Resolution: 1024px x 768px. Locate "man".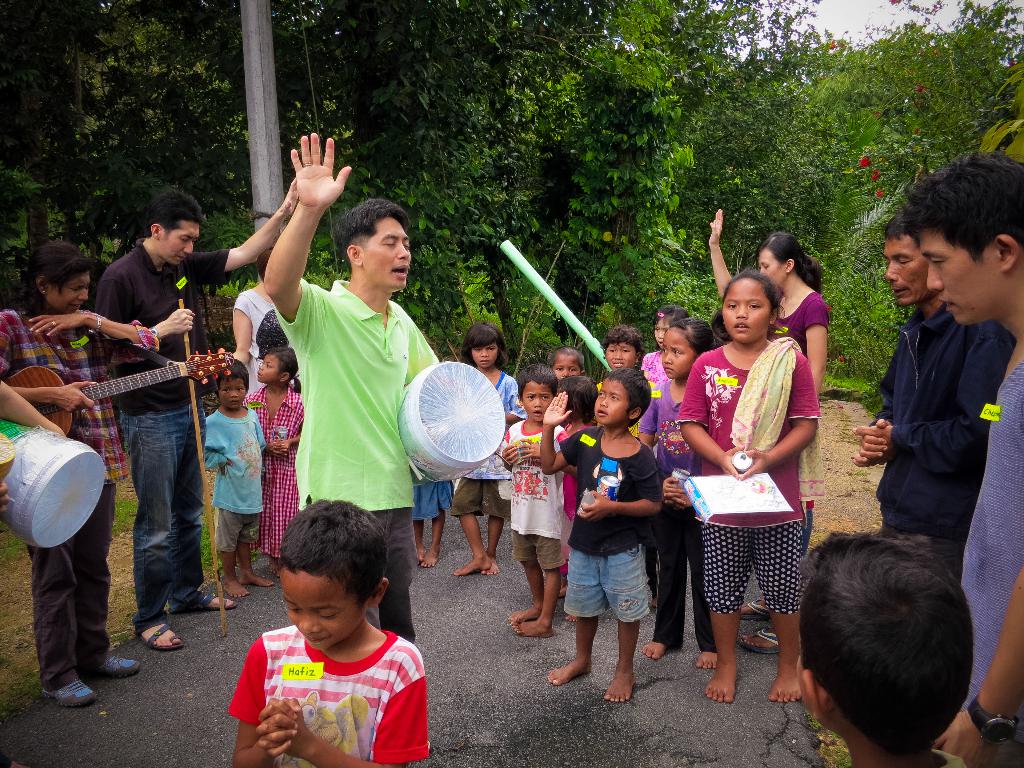
left=97, top=177, right=299, bottom=650.
